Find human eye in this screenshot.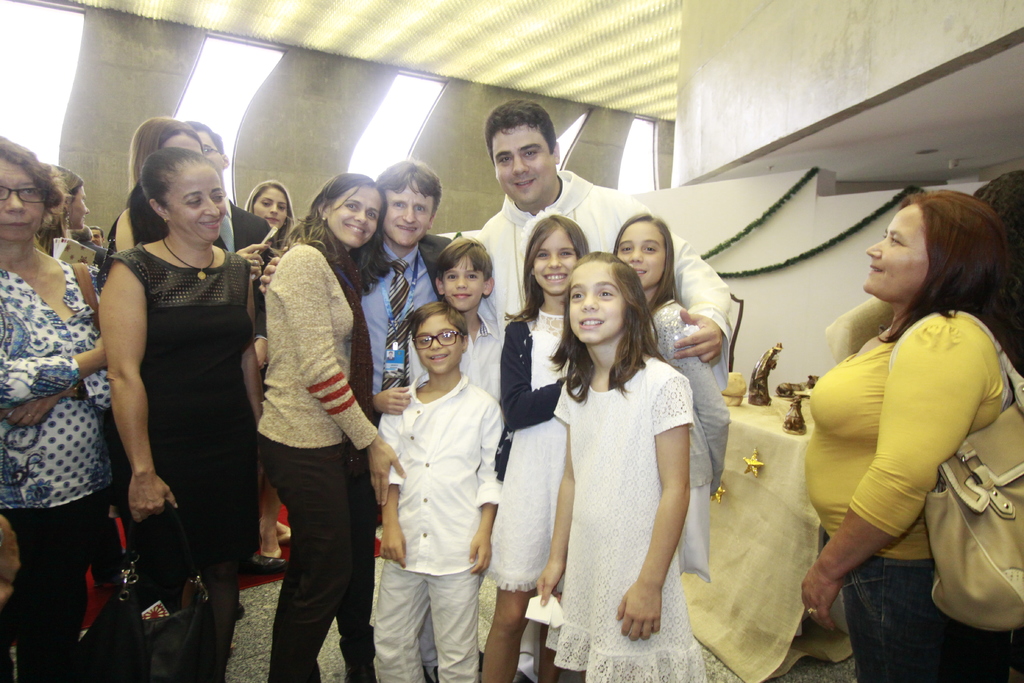
The bounding box for human eye is crop(643, 244, 657, 252).
